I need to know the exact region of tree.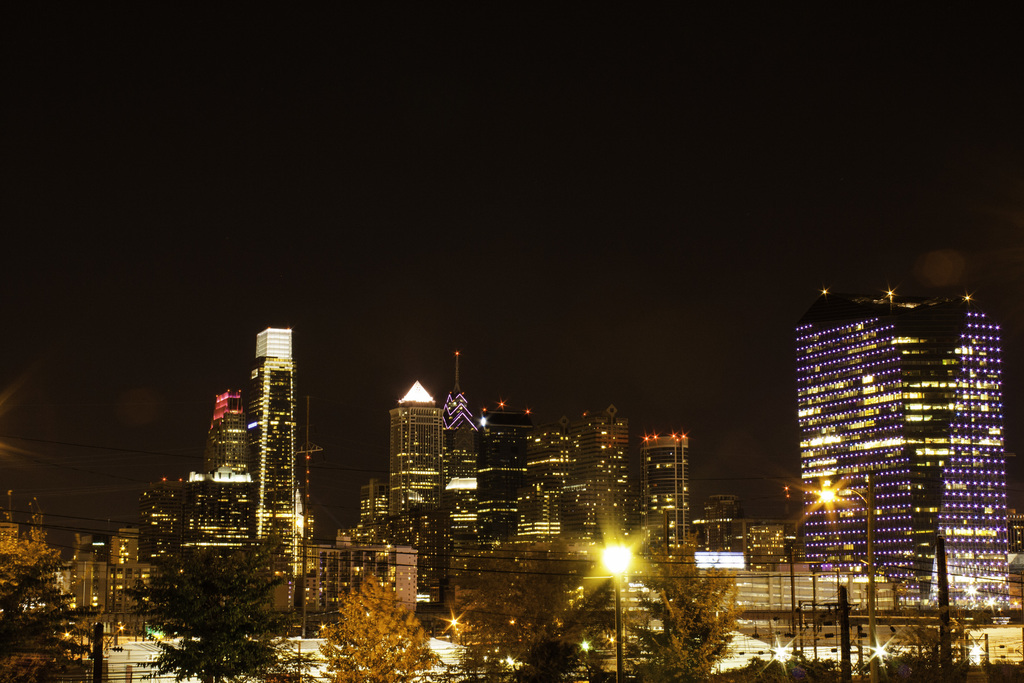
Region: locate(440, 567, 678, 682).
